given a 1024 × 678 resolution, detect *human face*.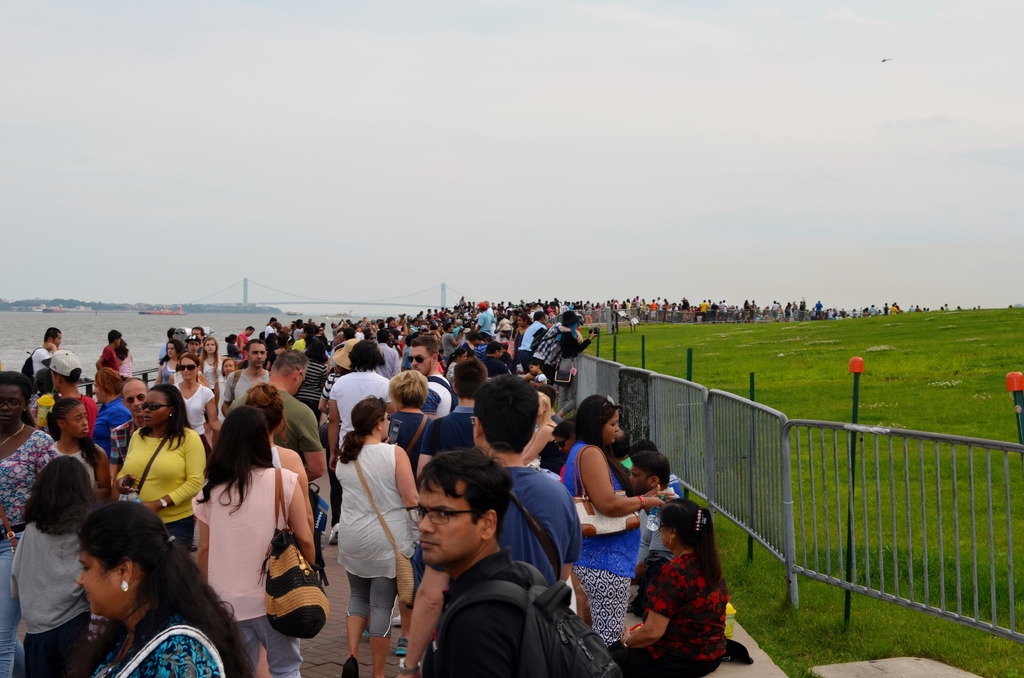
select_region(180, 357, 197, 383).
